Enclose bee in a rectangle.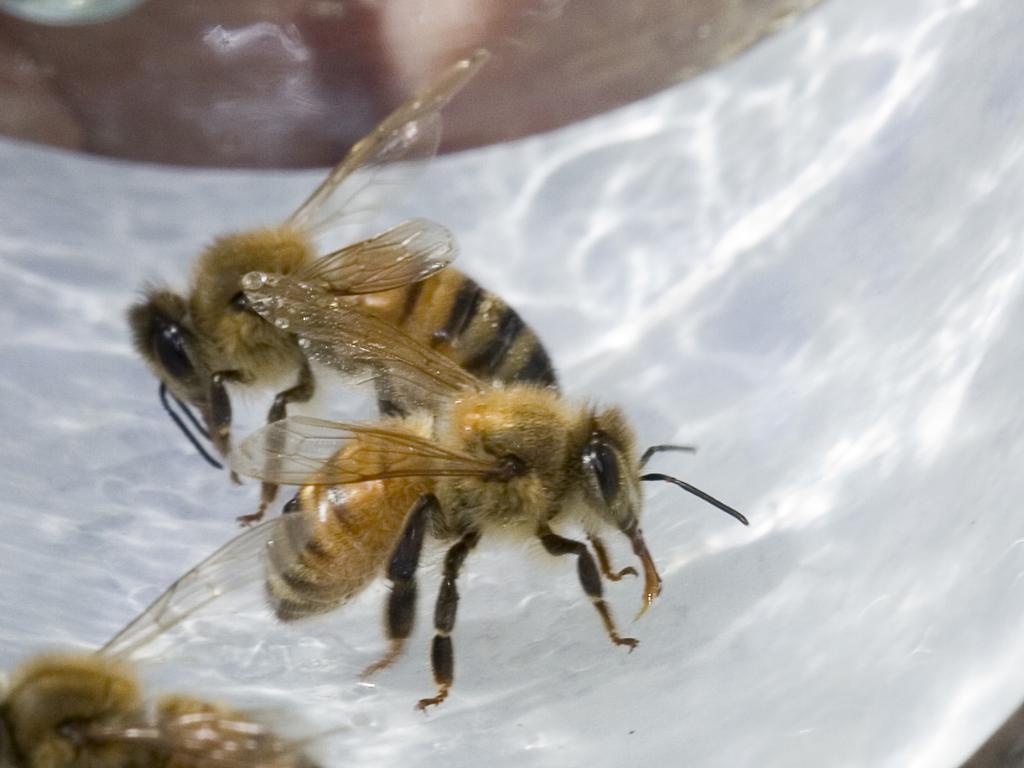
bbox=[121, 44, 578, 532].
